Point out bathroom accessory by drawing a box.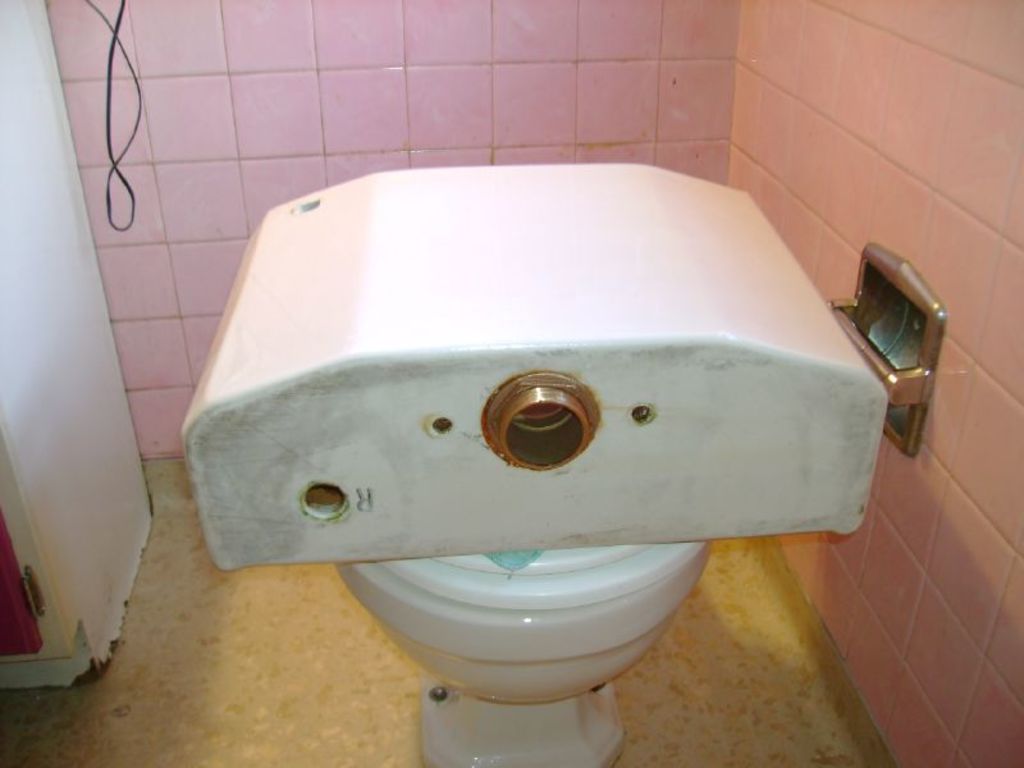
rect(828, 237, 950, 457).
